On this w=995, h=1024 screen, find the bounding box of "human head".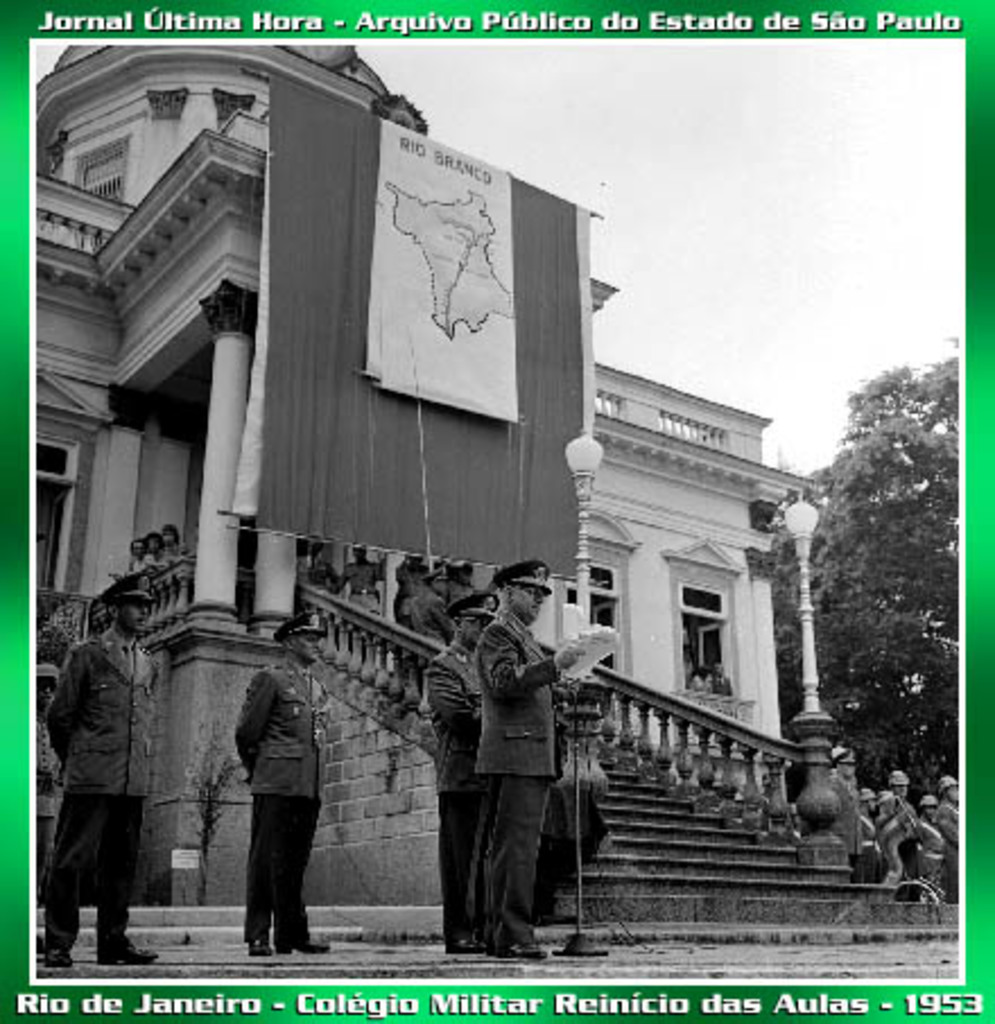
Bounding box: 106, 583, 149, 635.
